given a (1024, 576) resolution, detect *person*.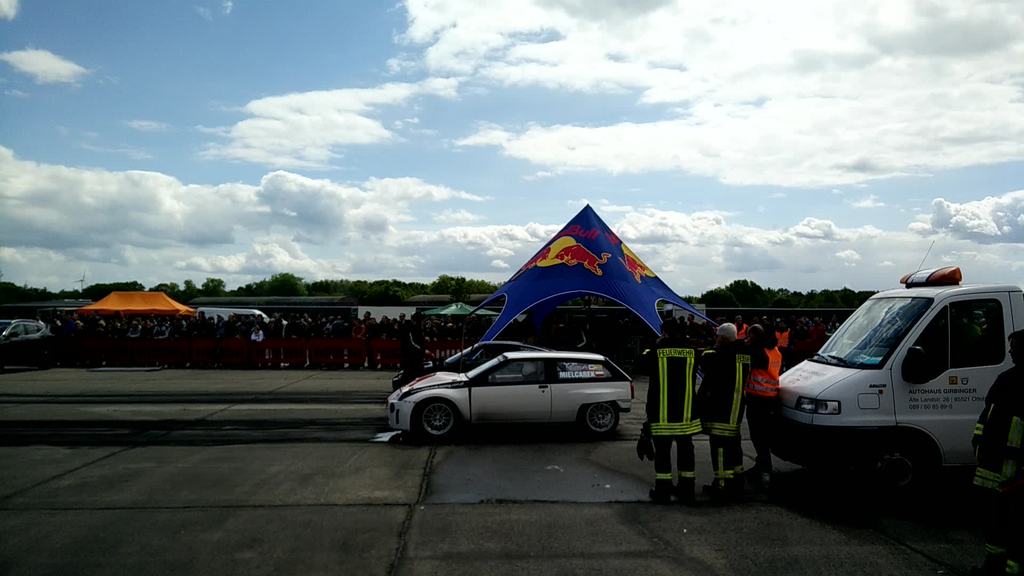
(634,316,705,508).
